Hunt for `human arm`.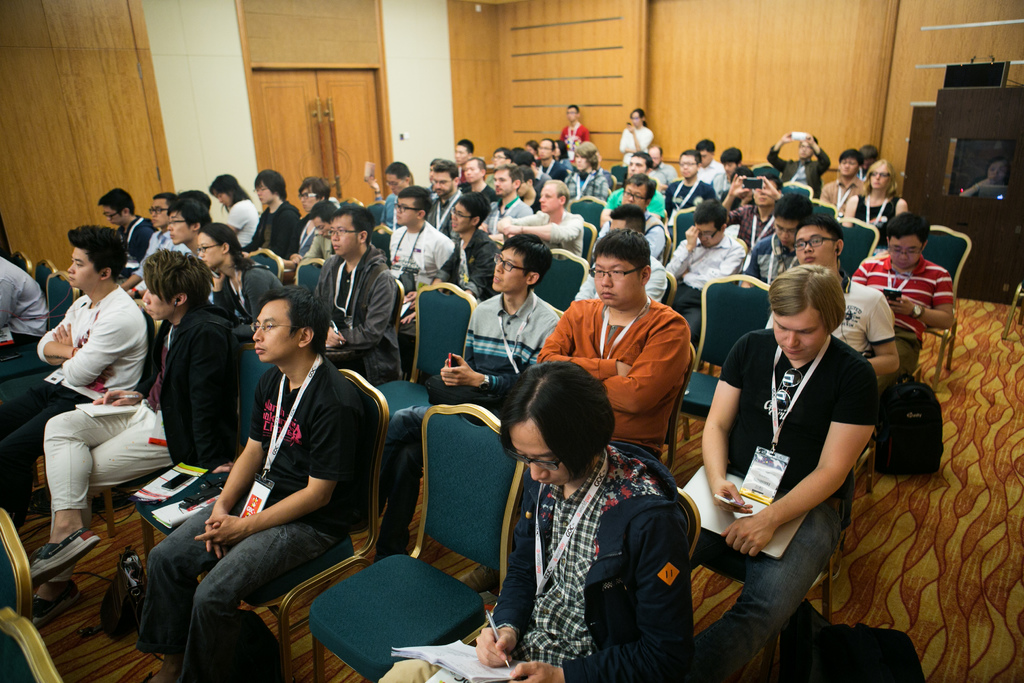
Hunted down at region(884, 268, 957, 331).
